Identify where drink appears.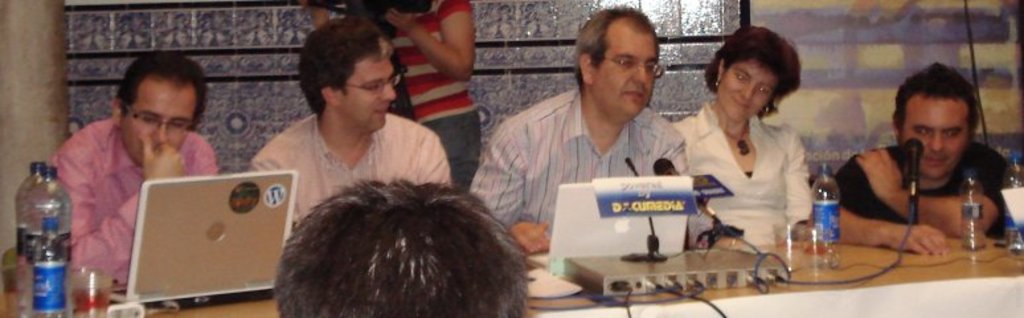
Appears at box=[71, 288, 110, 315].
